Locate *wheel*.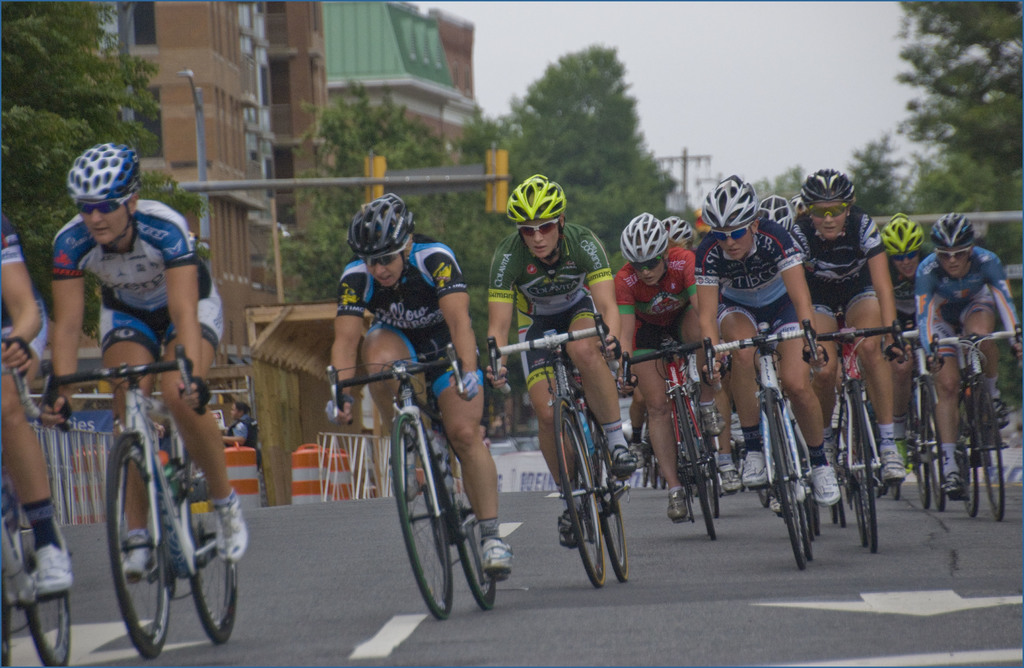
Bounding box: 555, 394, 607, 591.
